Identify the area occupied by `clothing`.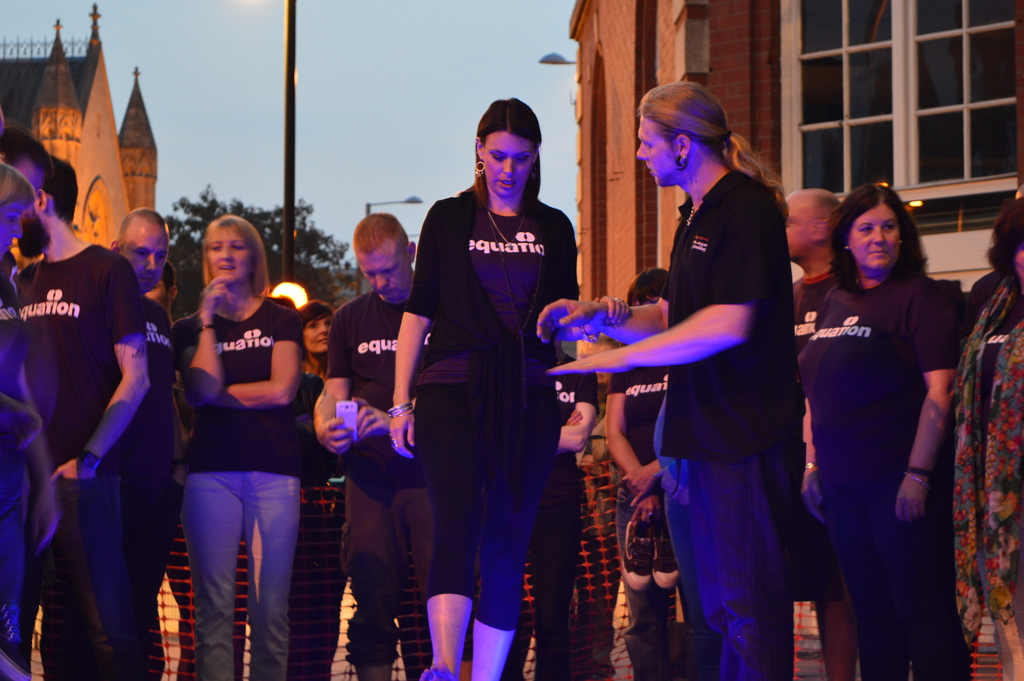
Area: detection(406, 198, 585, 633).
